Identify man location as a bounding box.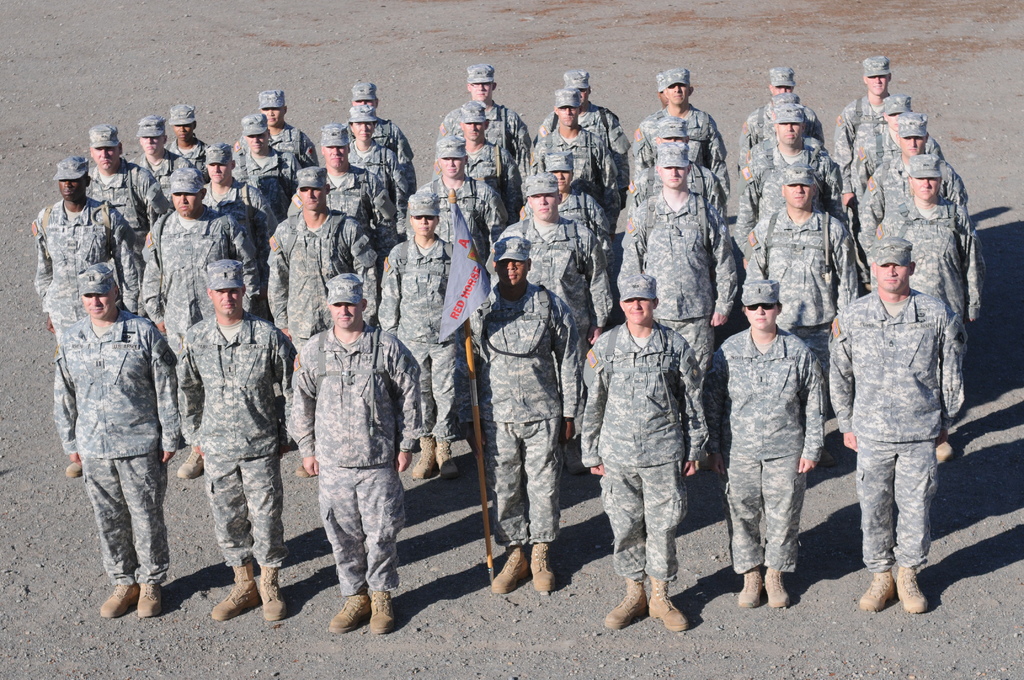
(x1=619, y1=140, x2=740, y2=348).
